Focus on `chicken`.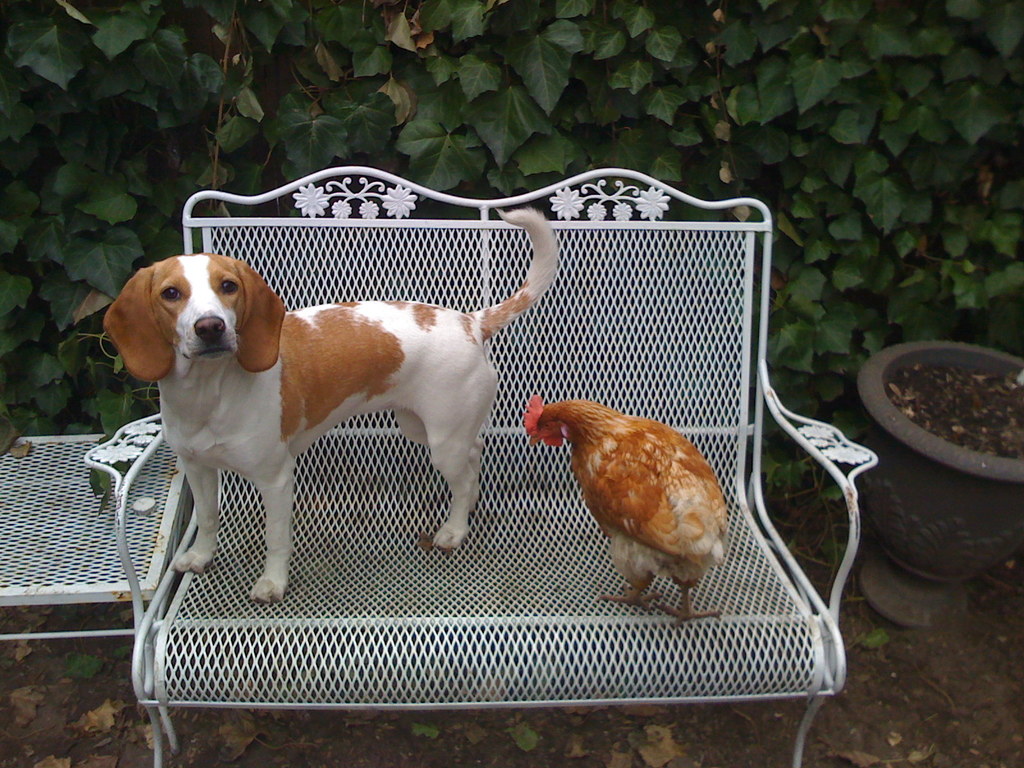
Focused at BBox(516, 388, 726, 608).
